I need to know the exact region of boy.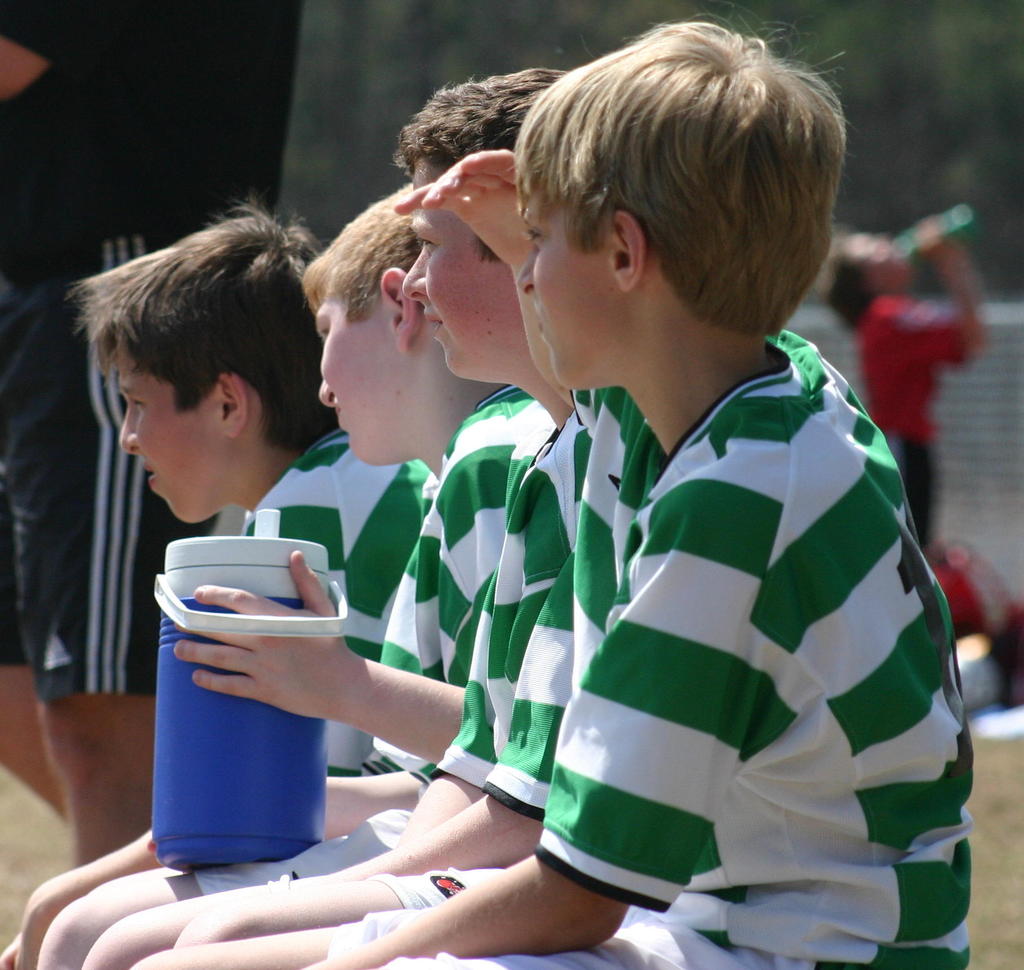
Region: bbox(0, 205, 424, 969).
